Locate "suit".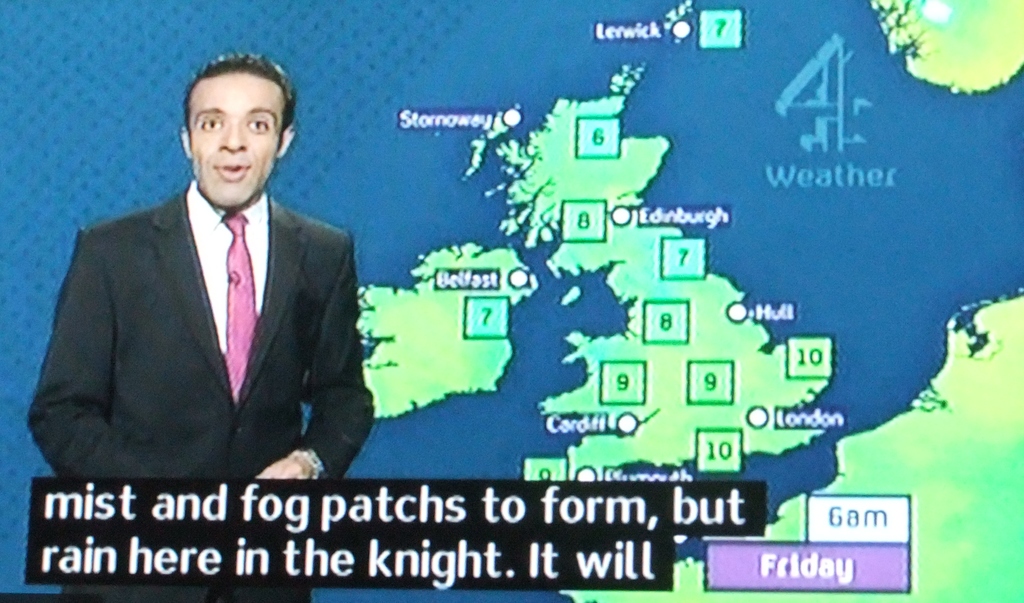
Bounding box: [40,84,370,510].
